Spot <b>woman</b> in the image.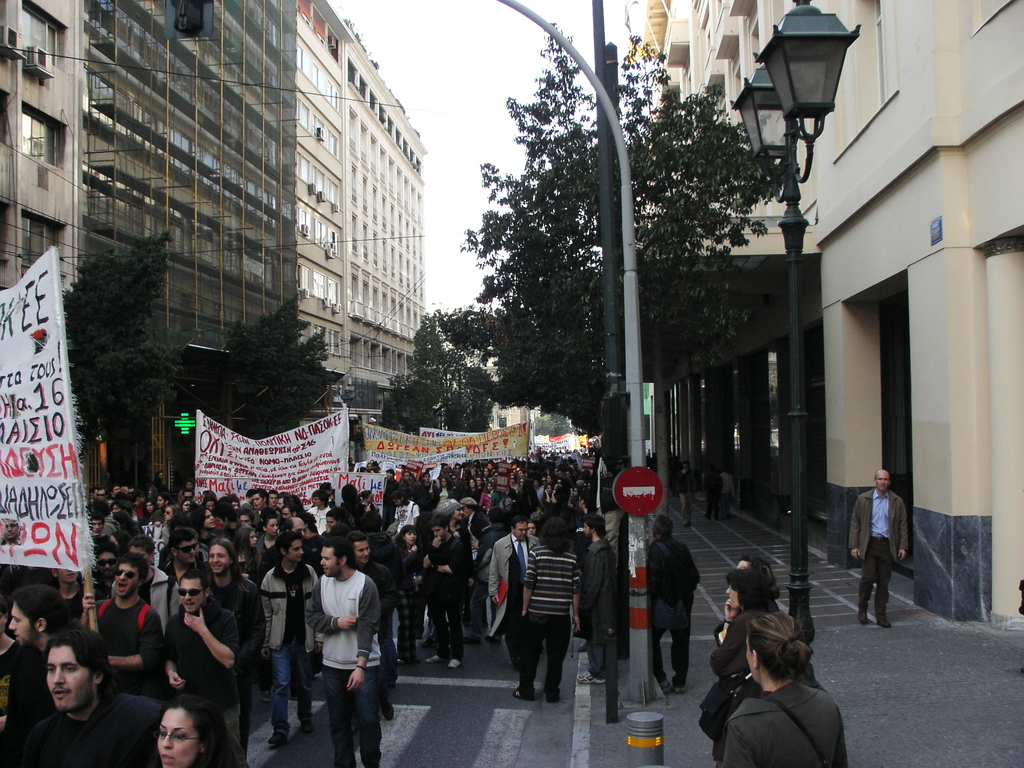
<b>woman</b> found at box(163, 506, 181, 545).
